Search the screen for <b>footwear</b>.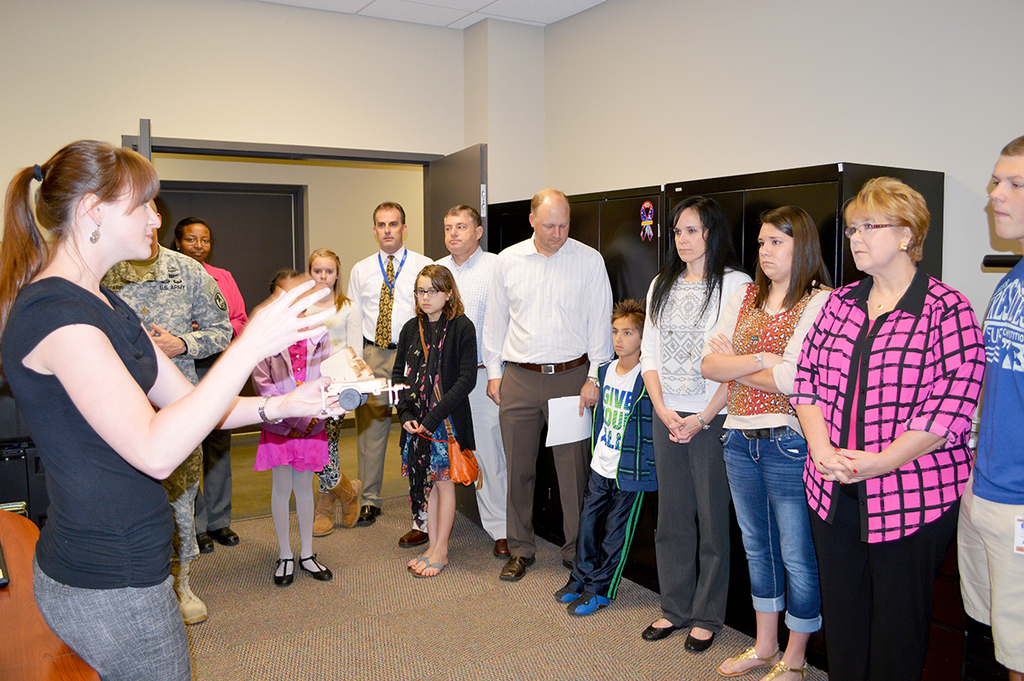
Found at [415,550,443,577].
